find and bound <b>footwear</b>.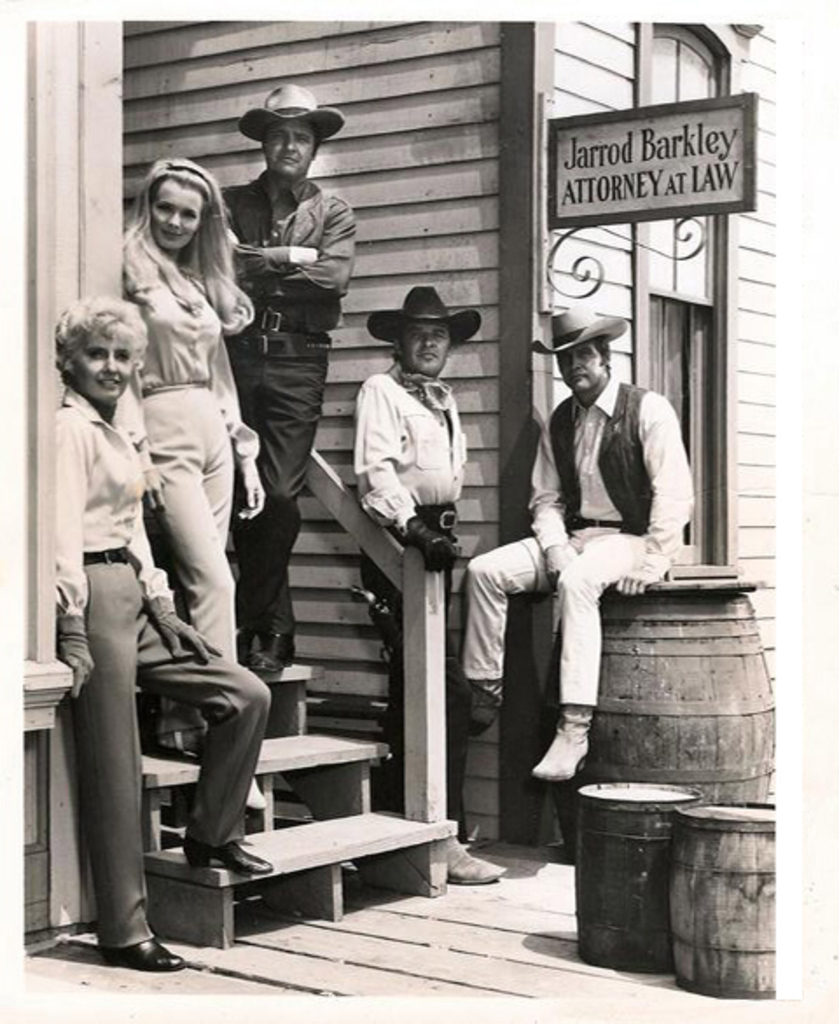
Bound: [left=152, top=725, right=208, bottom=765].
